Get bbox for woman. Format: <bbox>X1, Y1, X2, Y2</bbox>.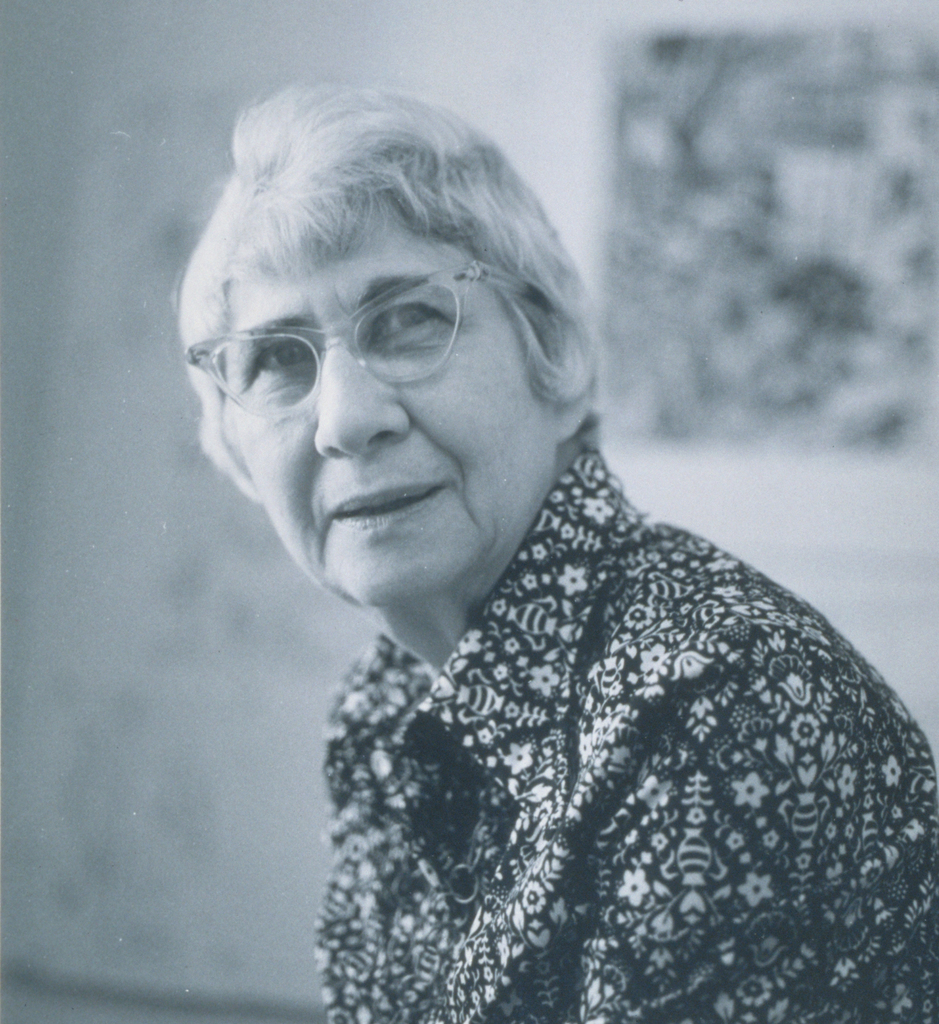
<bbox>129, 59, 900, 1004</bbox>.
